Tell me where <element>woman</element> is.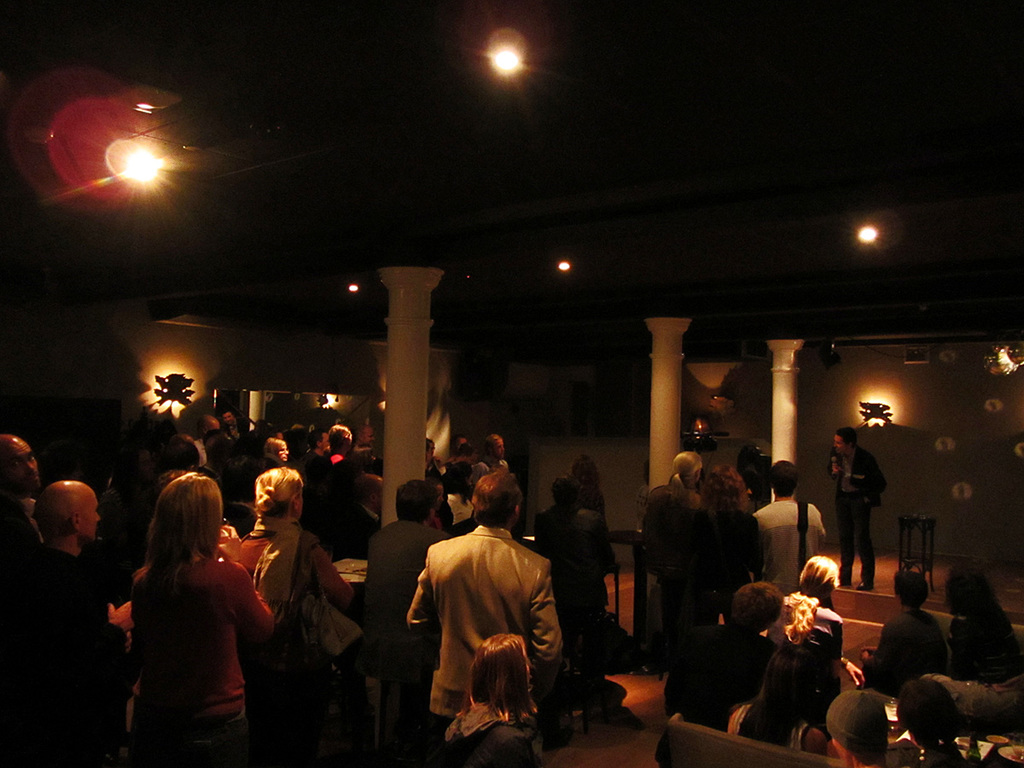
<element>woman</element> is at (left=113, top=458, right=266, bottom=764).
